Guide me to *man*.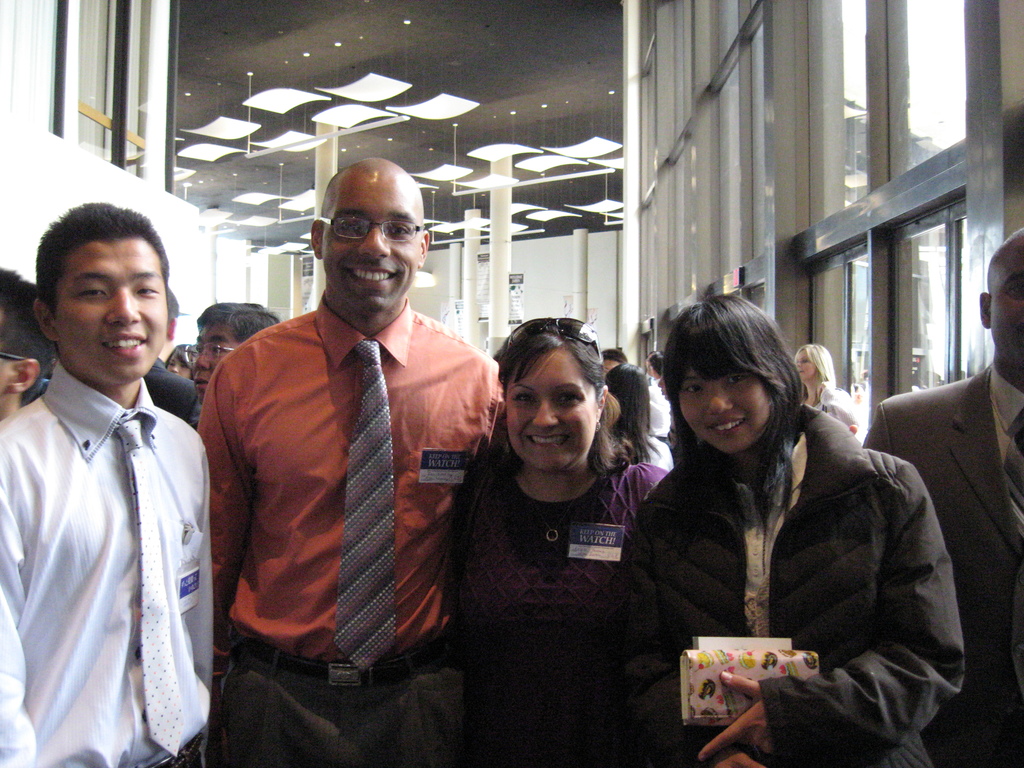
Guidance: BBox(0, 269, 51, 428).
